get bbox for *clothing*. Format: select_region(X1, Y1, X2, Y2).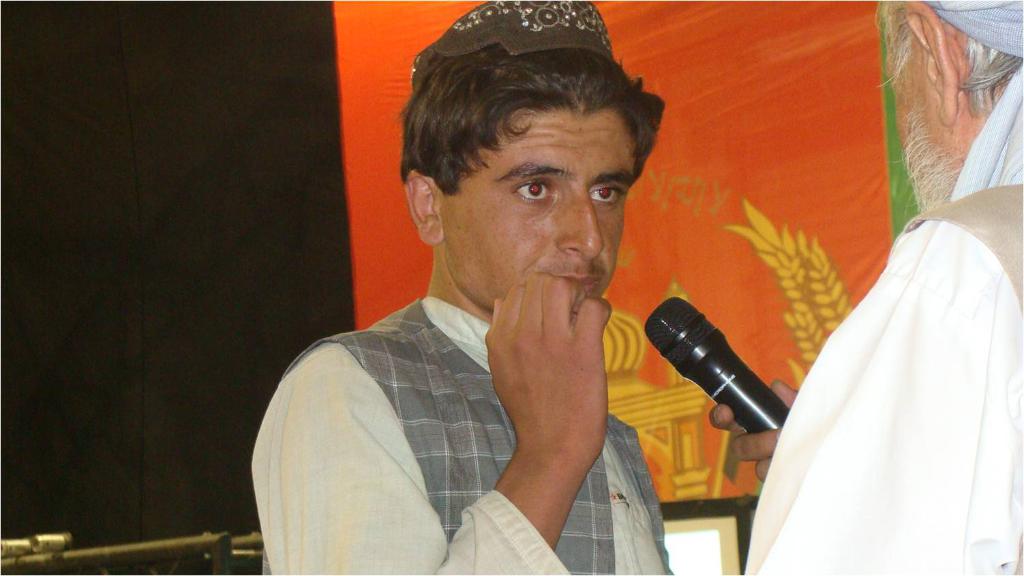
select_region(742, 181, 1023, 575).
